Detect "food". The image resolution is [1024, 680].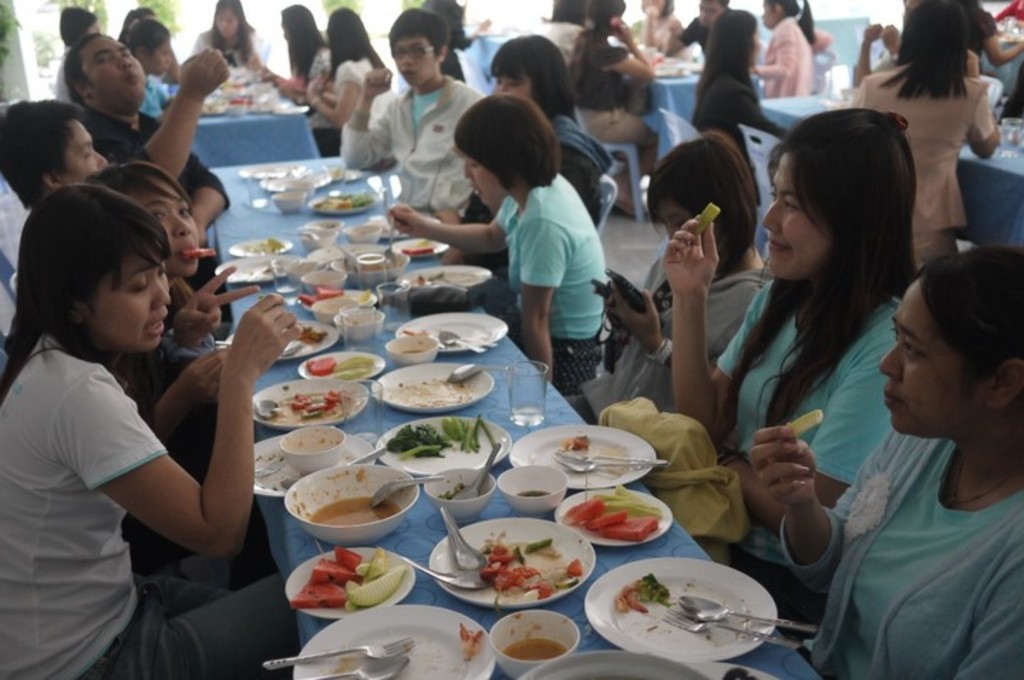
[x1=331, y1=363, x2=368, y2=384].
